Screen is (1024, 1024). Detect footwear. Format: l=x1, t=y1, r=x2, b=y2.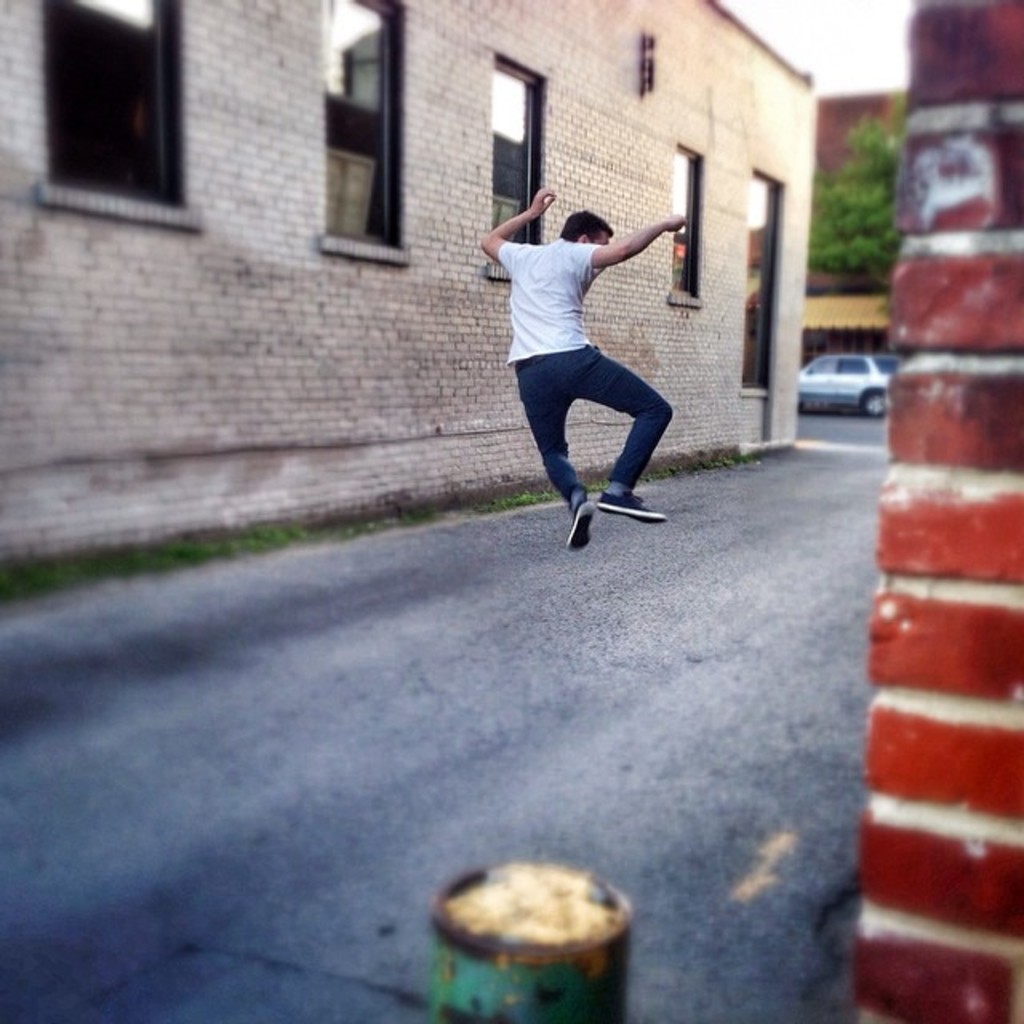
l=597, t=486, r=667, b=530.
